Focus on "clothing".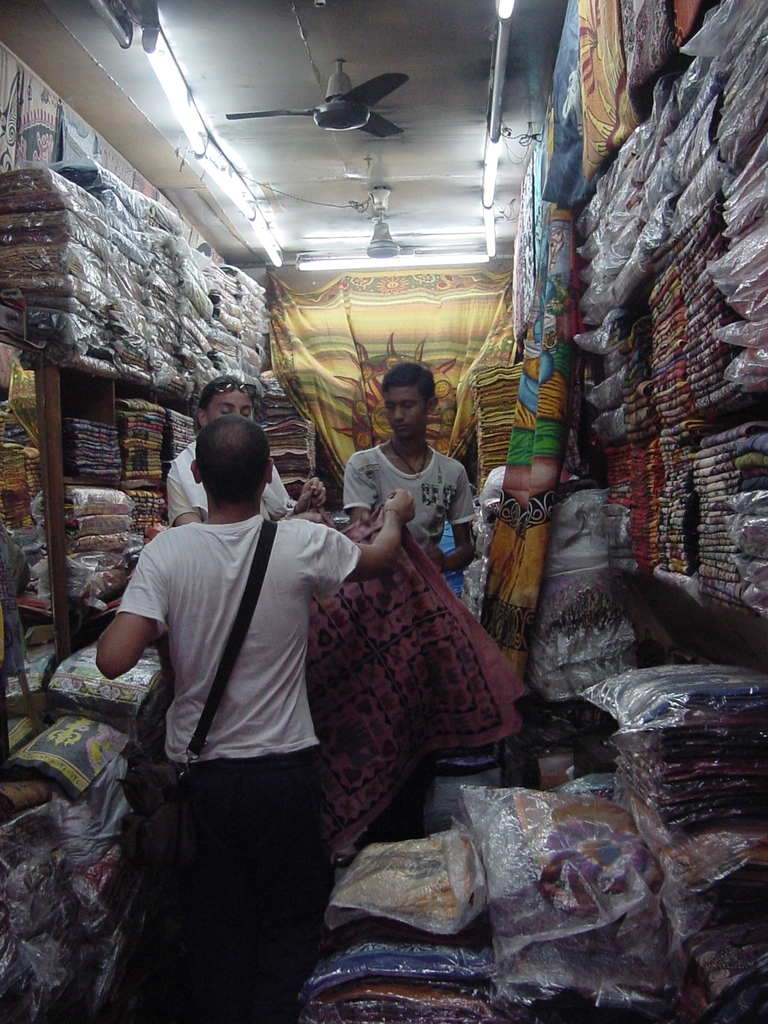
Focused at 348,426,472,593.
